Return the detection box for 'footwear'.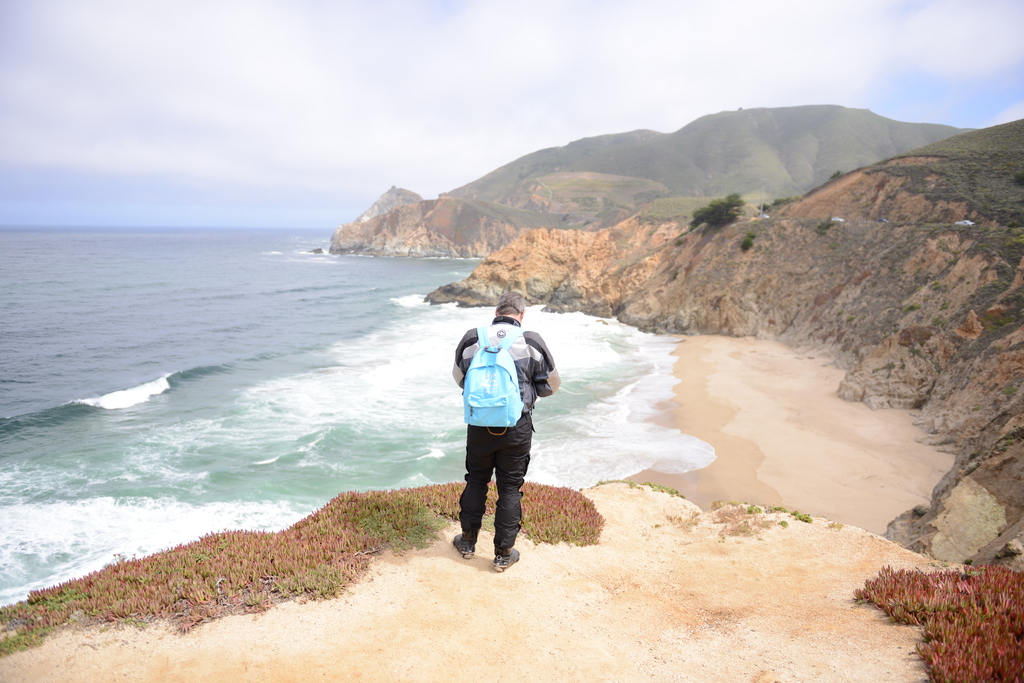
<box>452,533,473,559</box>.
